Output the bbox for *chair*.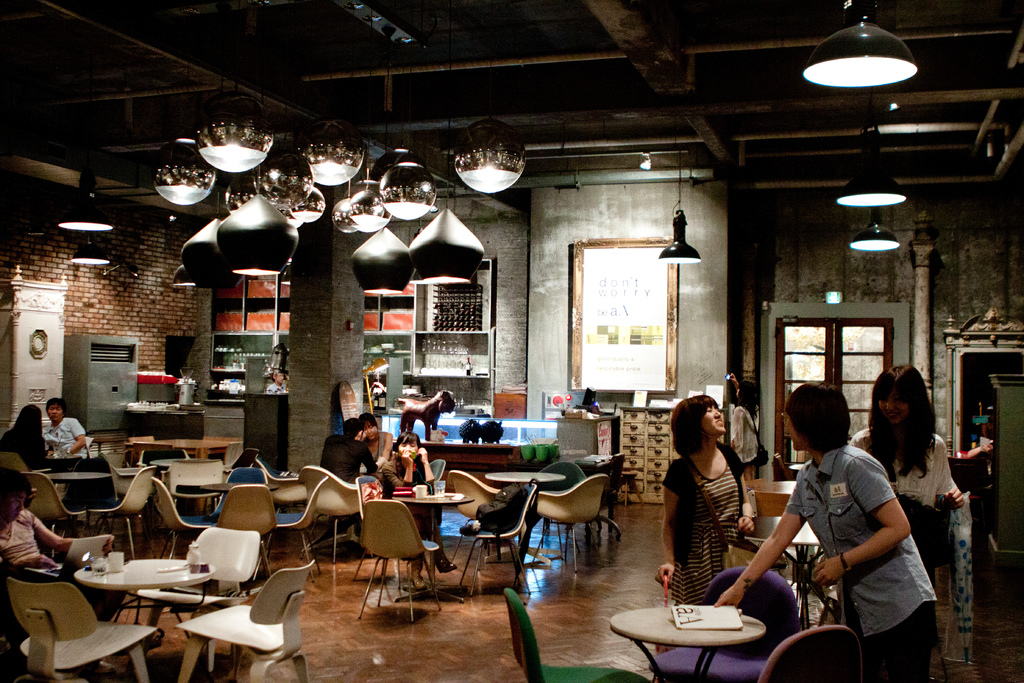
locate(3, 575, 164, 682).
